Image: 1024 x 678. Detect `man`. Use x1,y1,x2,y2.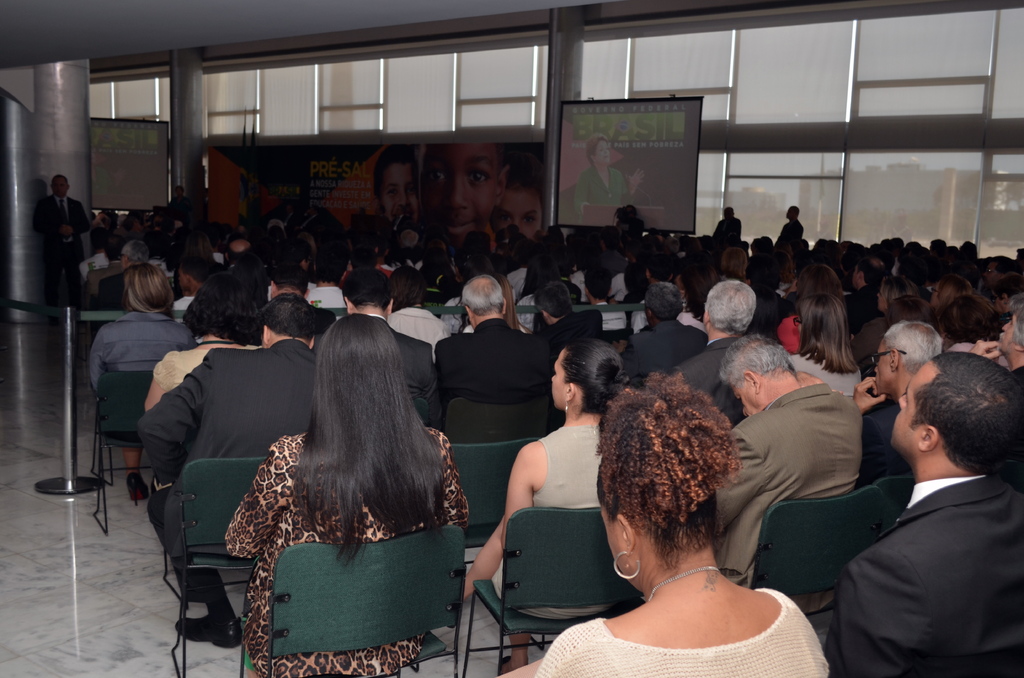
168,256,213,341.
